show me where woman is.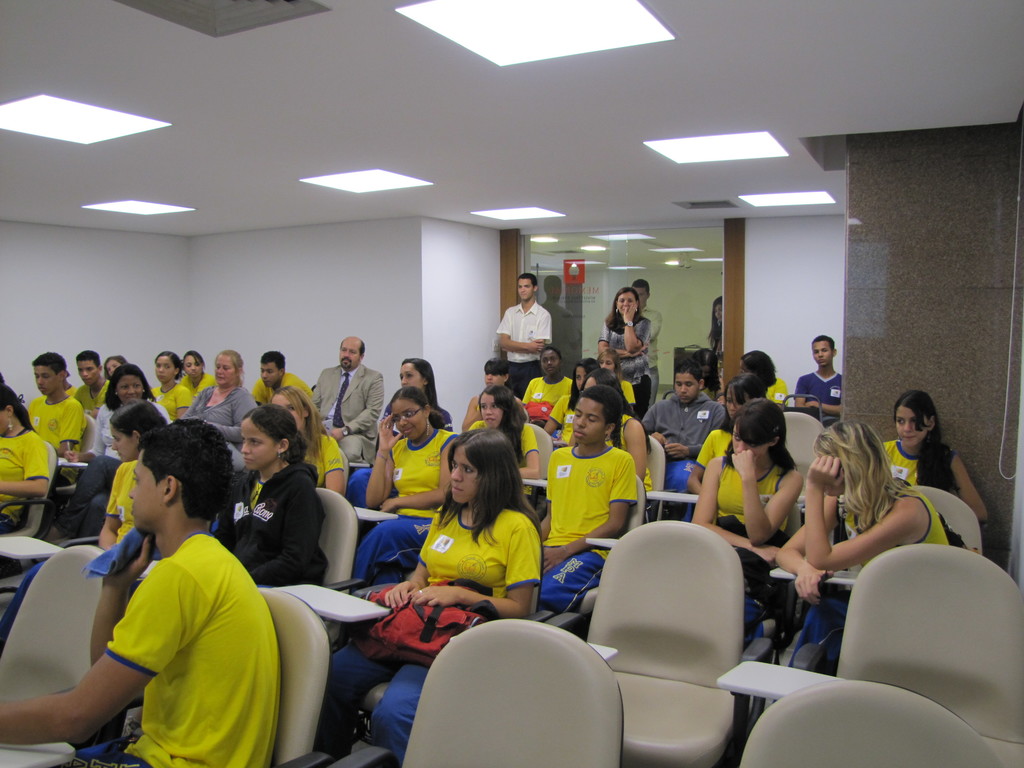
woman is at box=[0, 380, 51, 537].
